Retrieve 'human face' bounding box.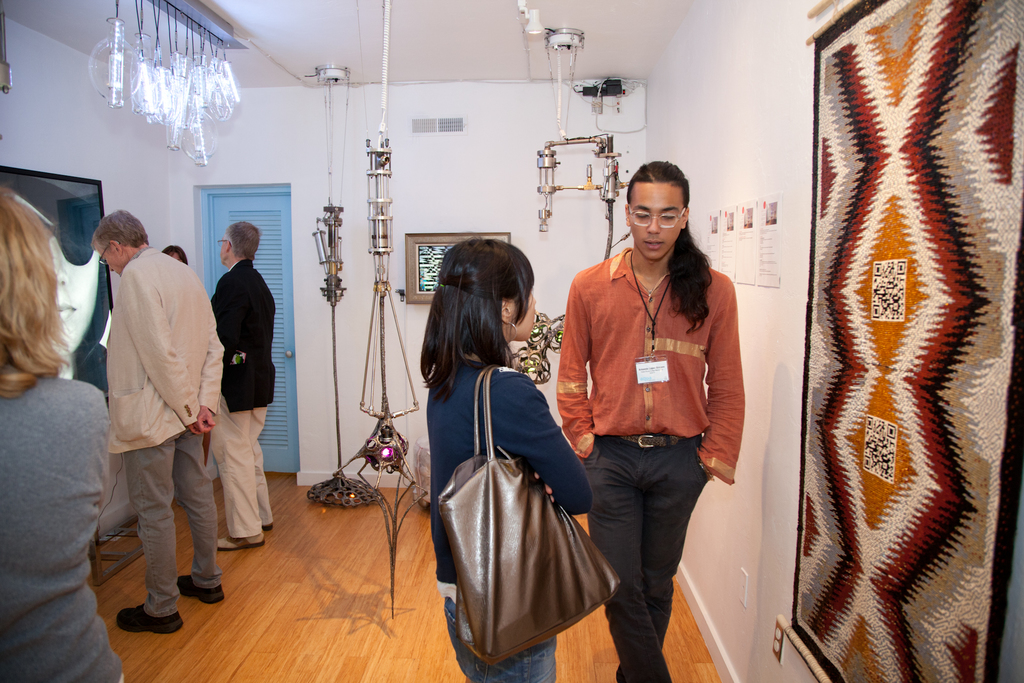
Bounding box: 99:247:122:273.
